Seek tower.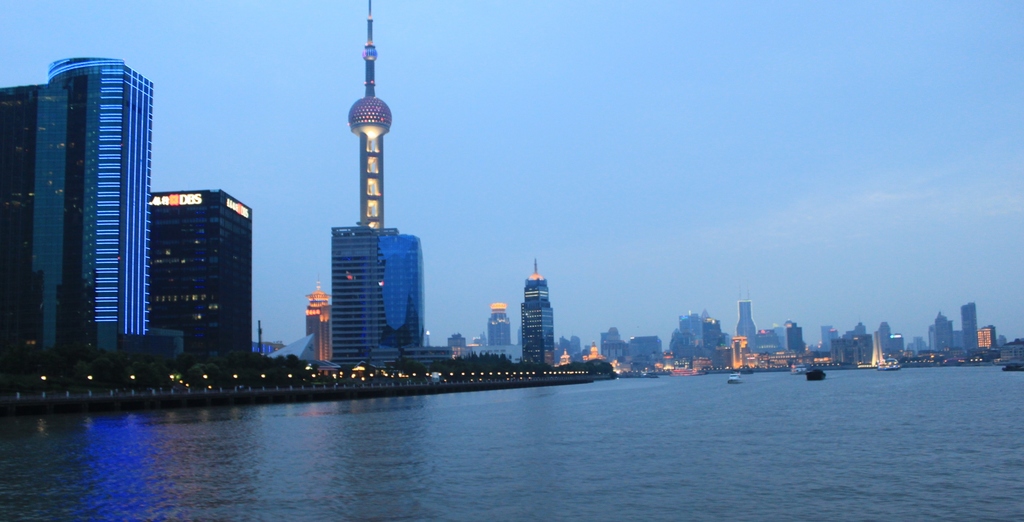
x1=488 y1=303 x2=511 y2=351.
